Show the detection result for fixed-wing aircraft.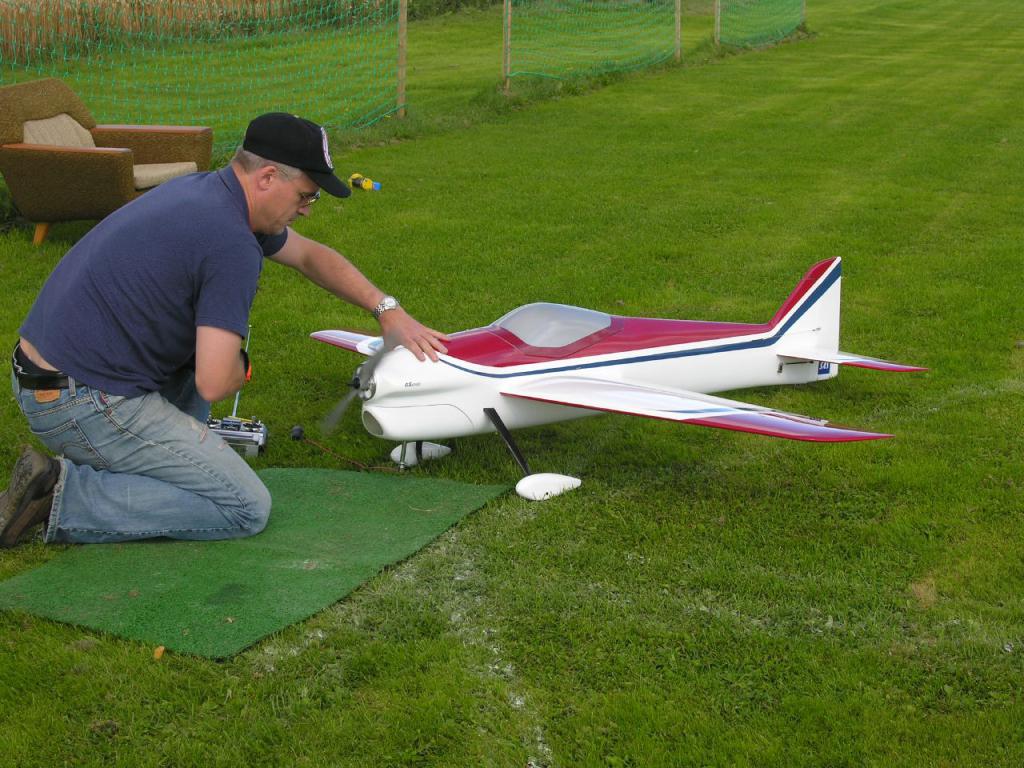
(left=307, top=254, right=931, bottom=502).
